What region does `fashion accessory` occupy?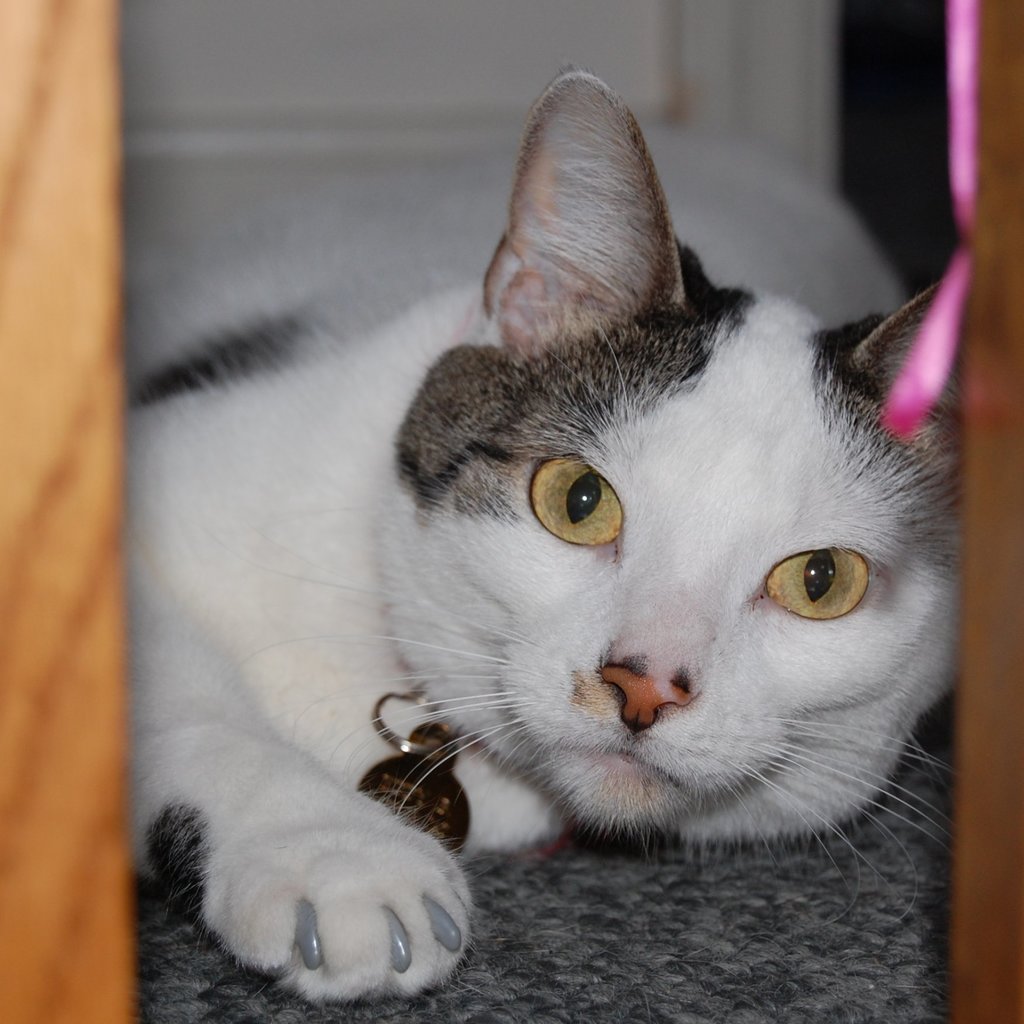
region(356, 692, 481, 858).
